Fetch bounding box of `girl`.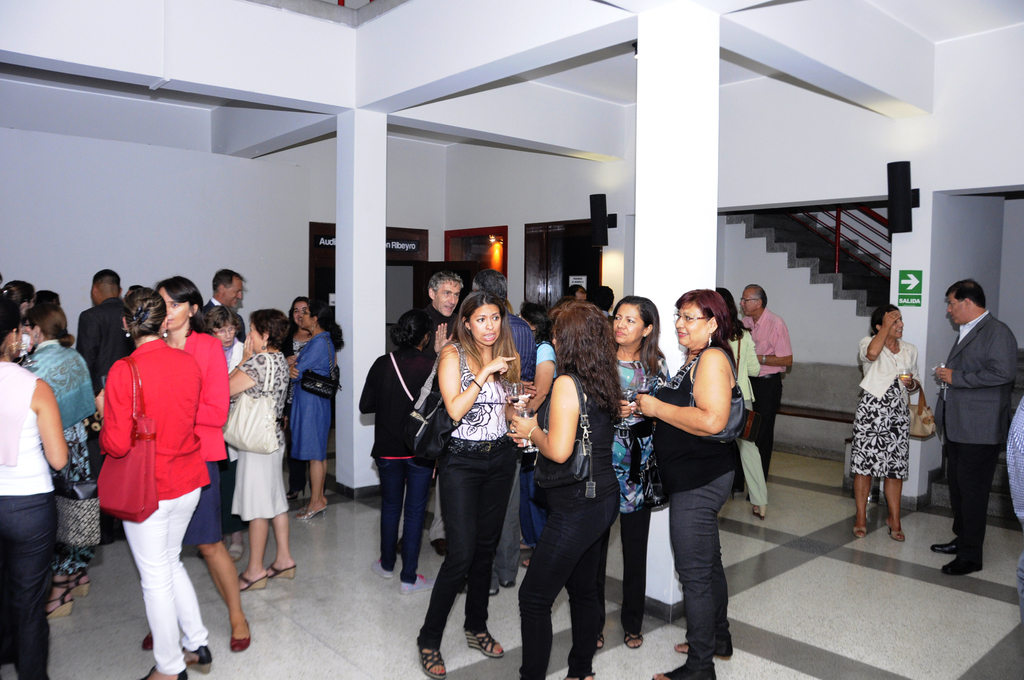
Bbox: <bbox>92, 277, 216, 679</bbox>.
